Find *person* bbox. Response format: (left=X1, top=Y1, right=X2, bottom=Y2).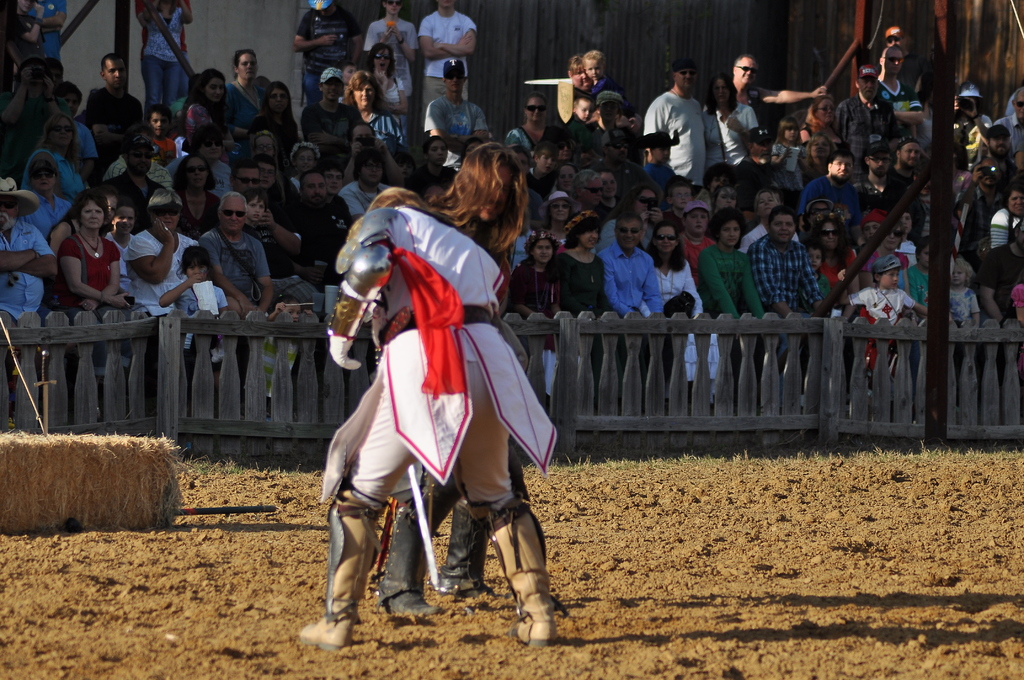
(left=876, top=26, right=931, bottom=106).
